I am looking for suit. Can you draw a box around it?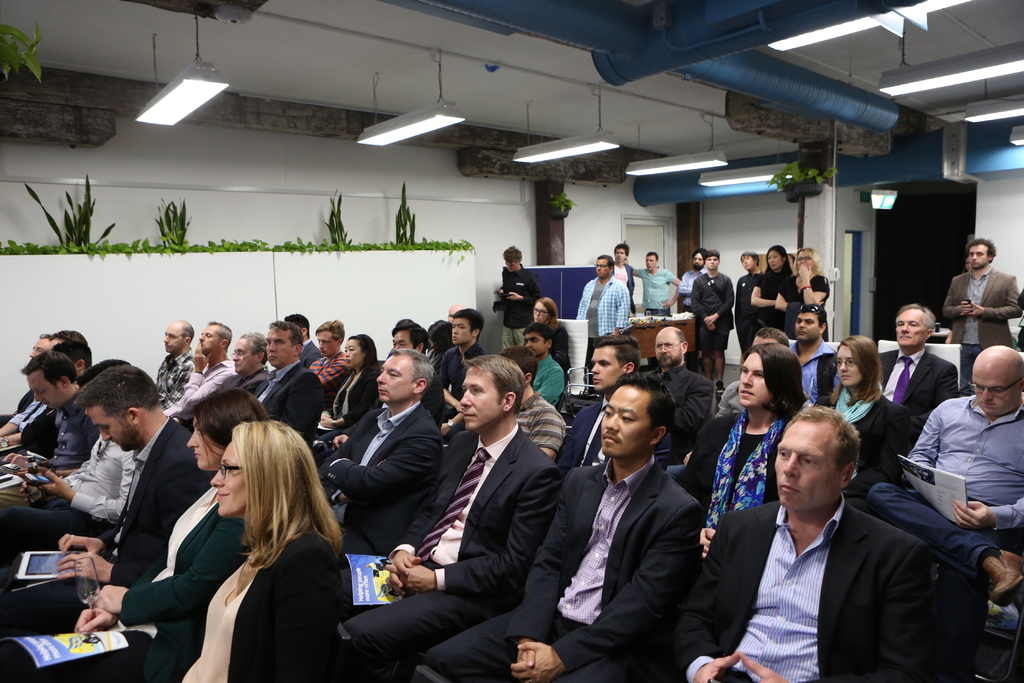
Sure, the bounding box is select_region(787, 338, 836, 407).
